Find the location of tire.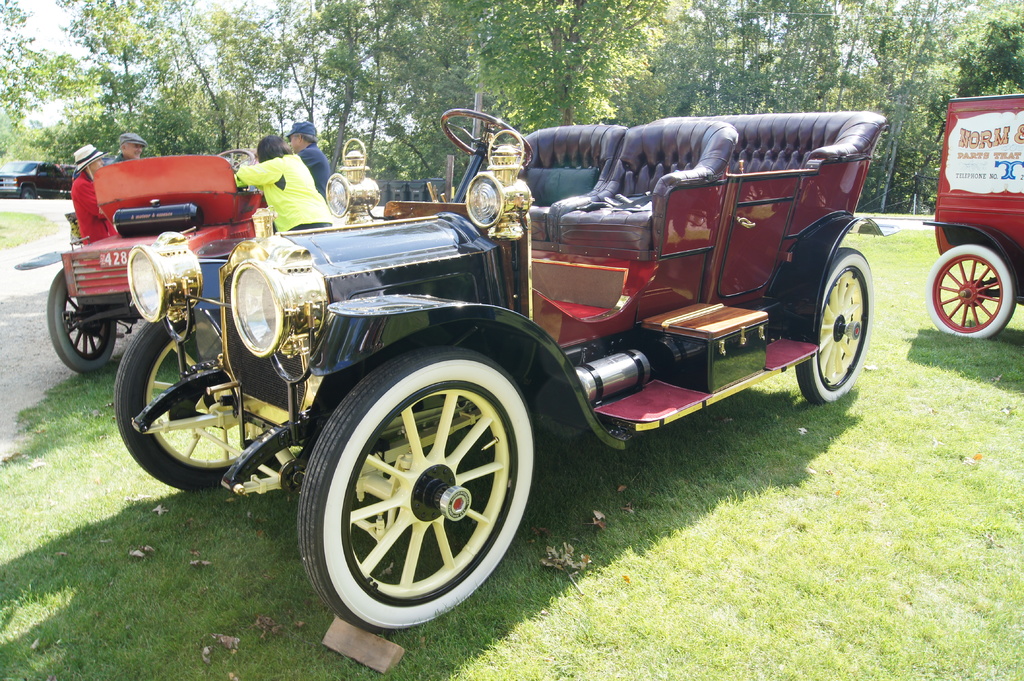
Location: [x1=303, y1=339, x2=540, y2=632].
